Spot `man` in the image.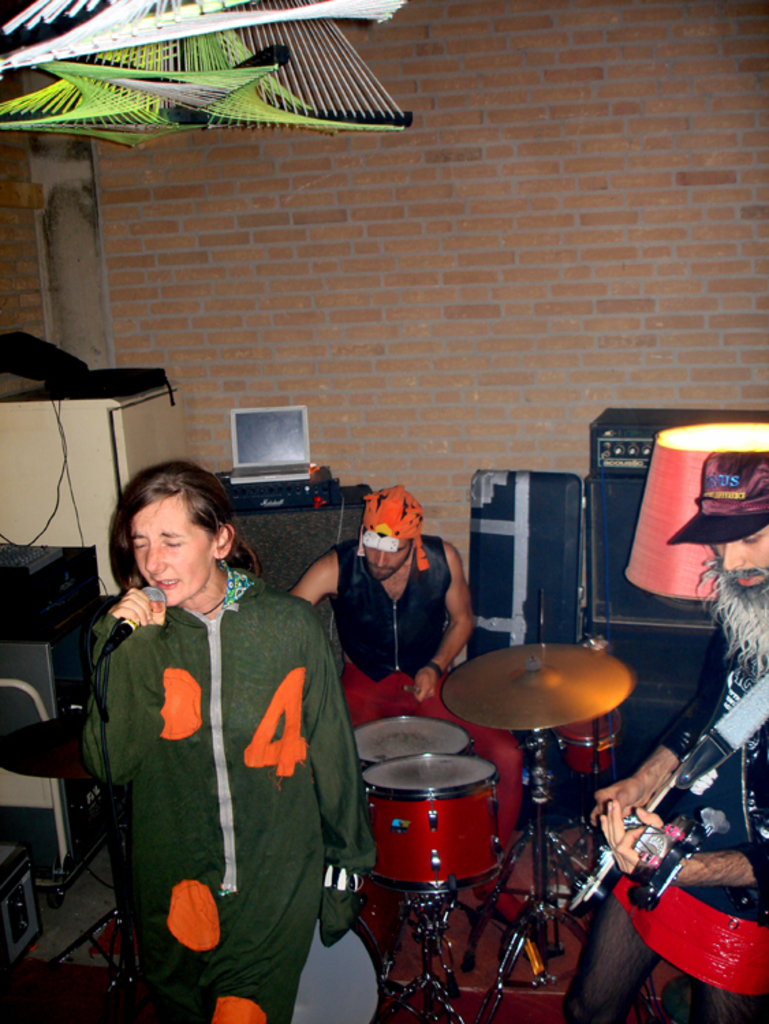
`man` found at x1=299 y1=513 x2=488 y2=699.
